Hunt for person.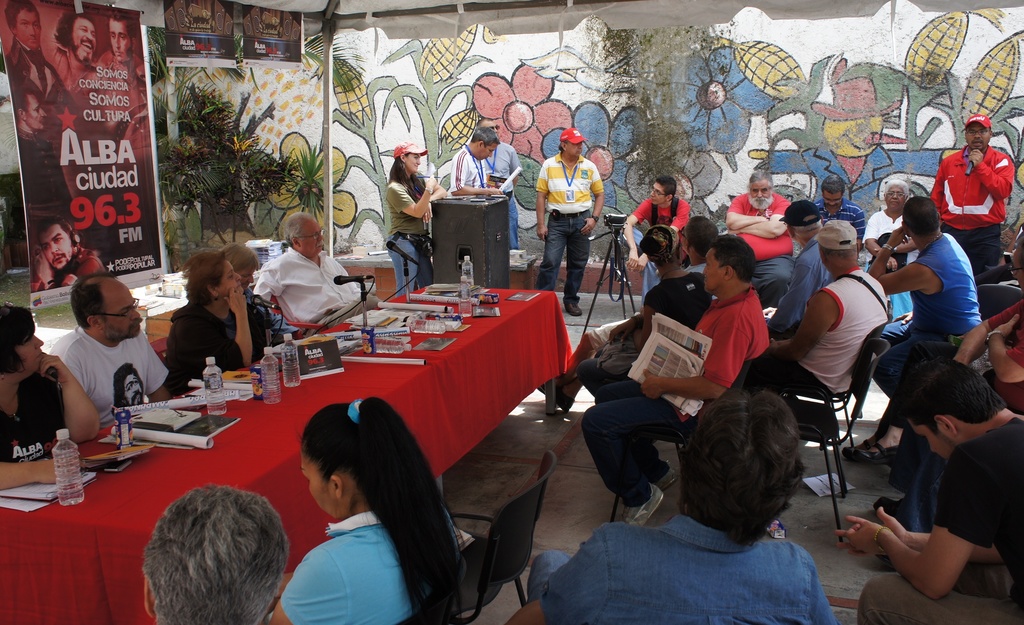
Hunted down at 3/0/76/120.
